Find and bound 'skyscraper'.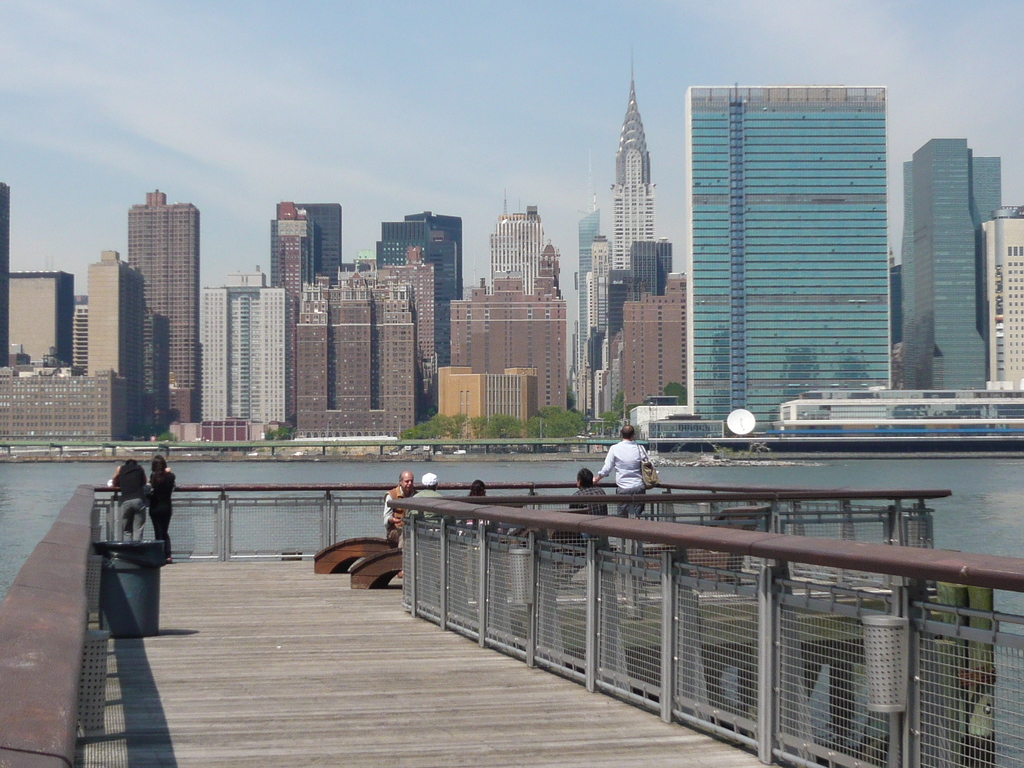
Bound: x1=893, y1=108, x2=1004, y2=417.
